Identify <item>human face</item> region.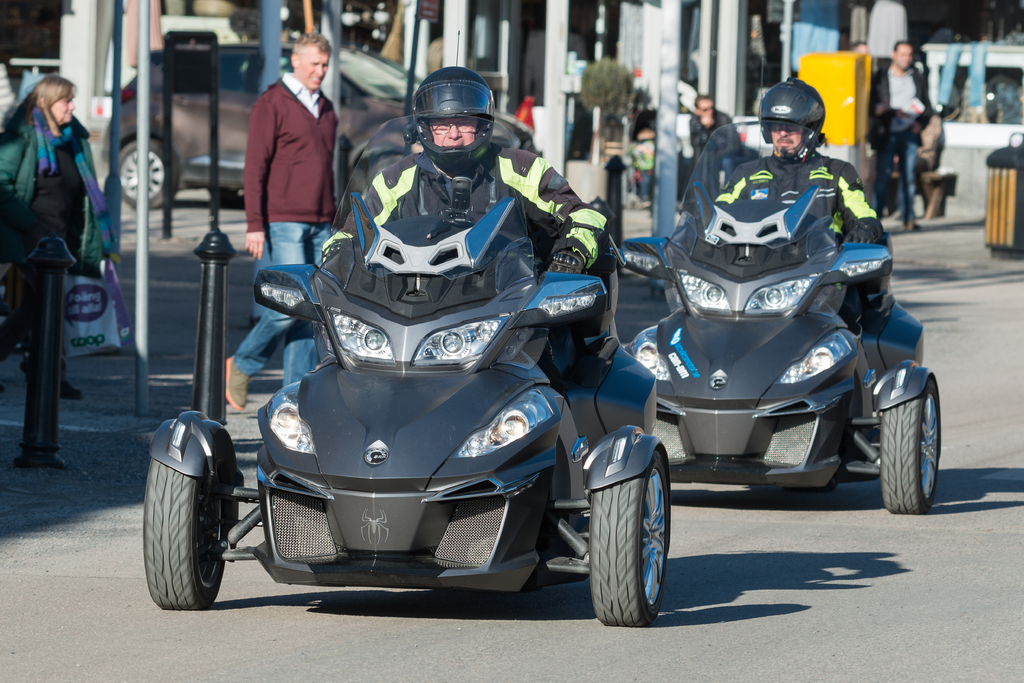
Region: 52, 94, 73, 120.
